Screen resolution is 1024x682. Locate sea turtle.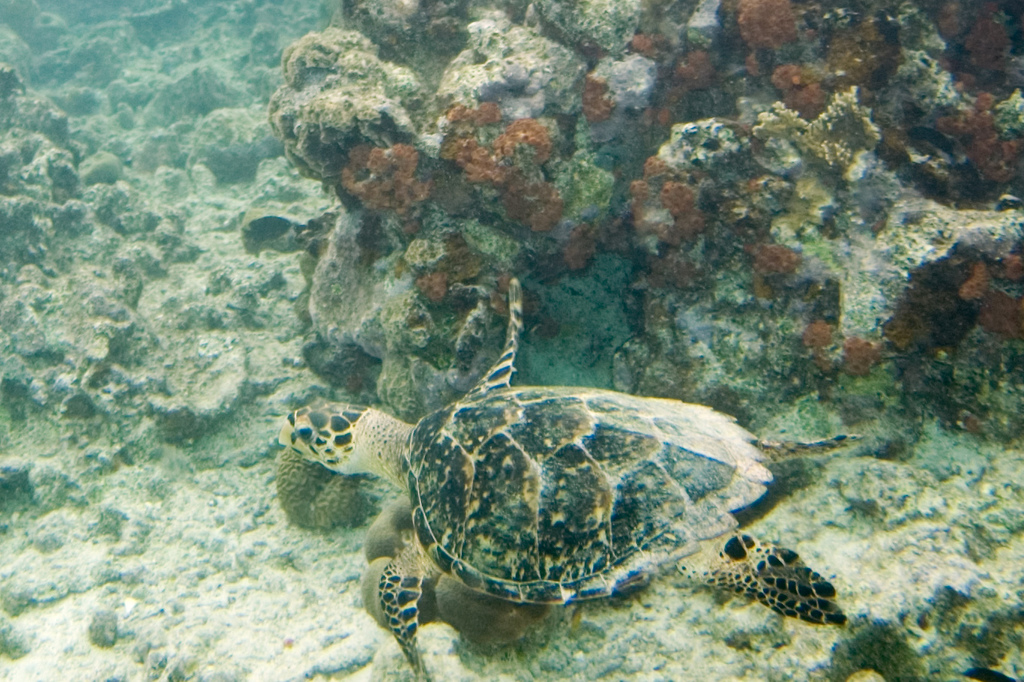
(x1=272, y1=275, x2=866, y2=681).
